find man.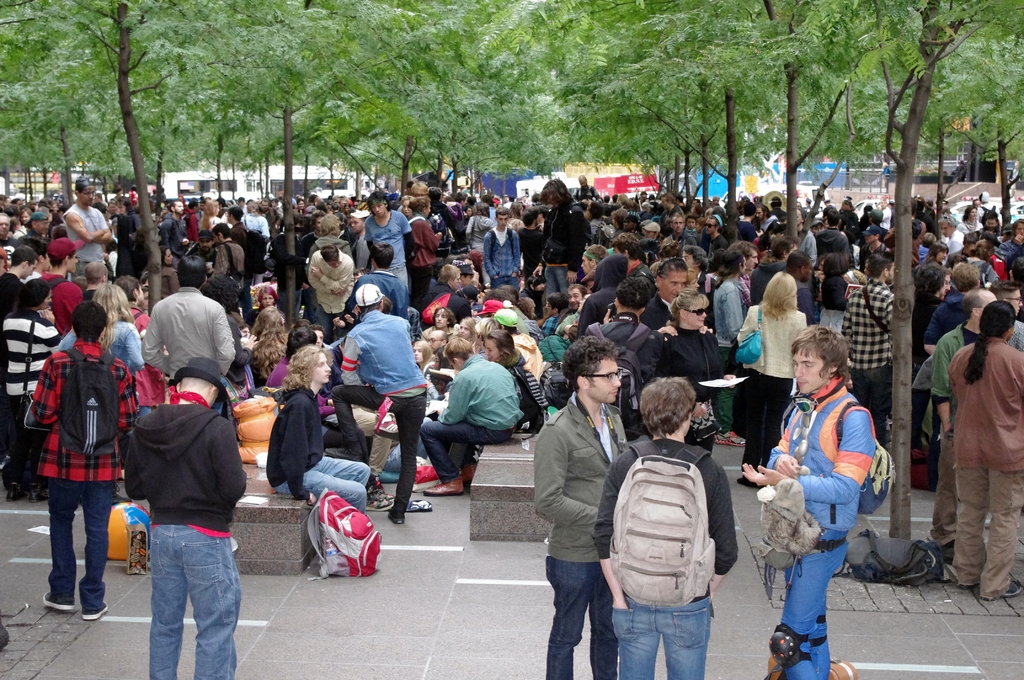
BBox(948, 300, 1023, 598).
